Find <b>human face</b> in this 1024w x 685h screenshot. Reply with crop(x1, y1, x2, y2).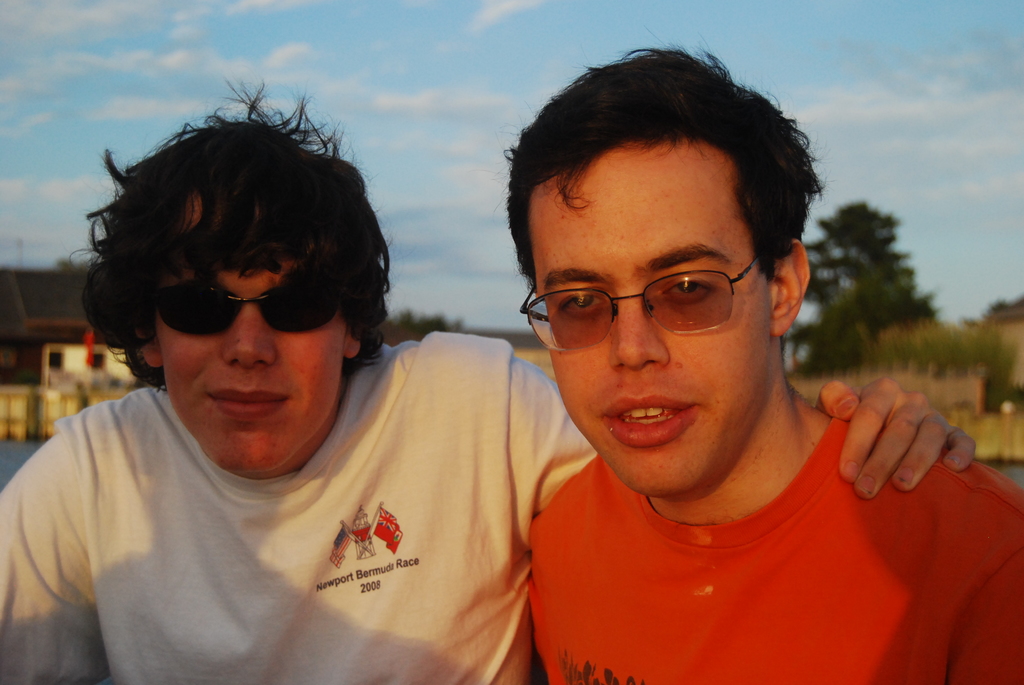
crop(529, 141, 773, 500).
